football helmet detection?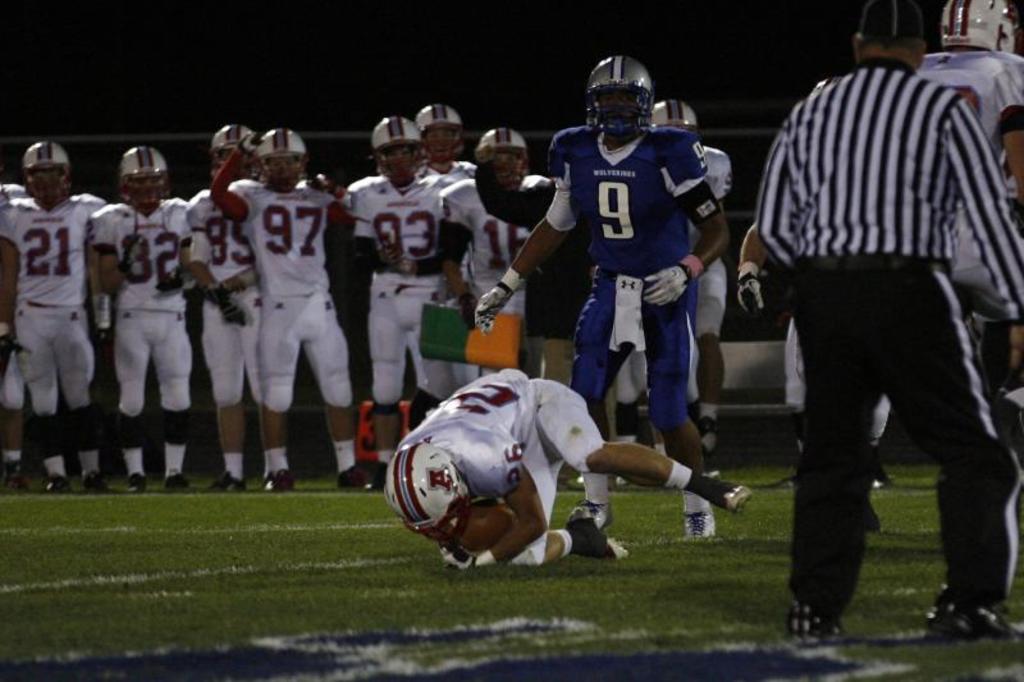
644, 102, 707, 139
